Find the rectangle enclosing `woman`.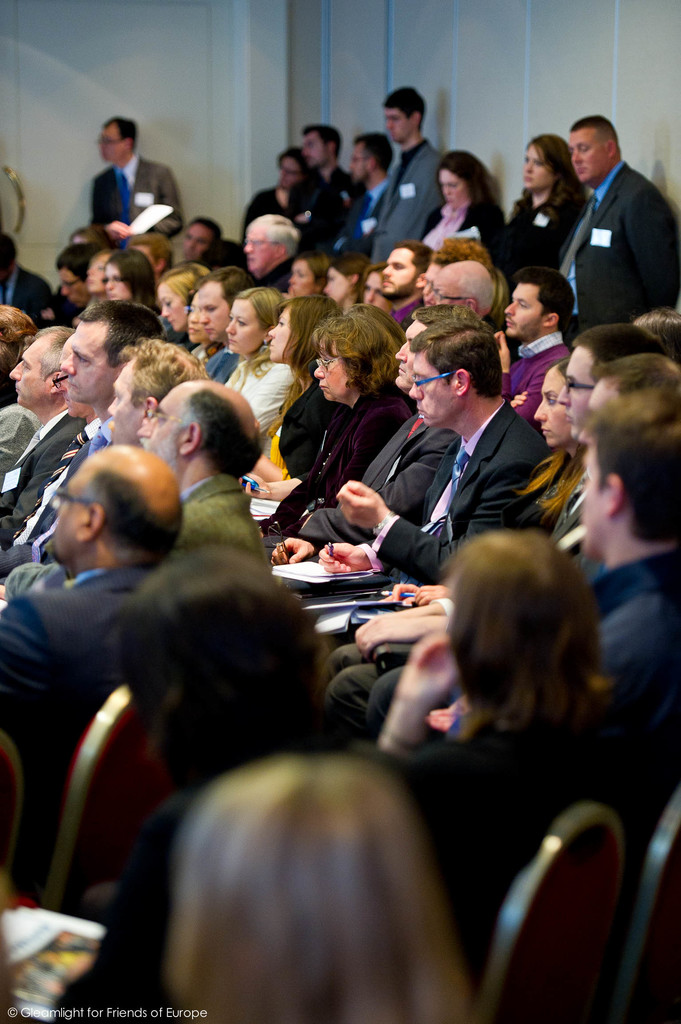
pyautogui.locateOnScreen(422, 150, 515, 260).
